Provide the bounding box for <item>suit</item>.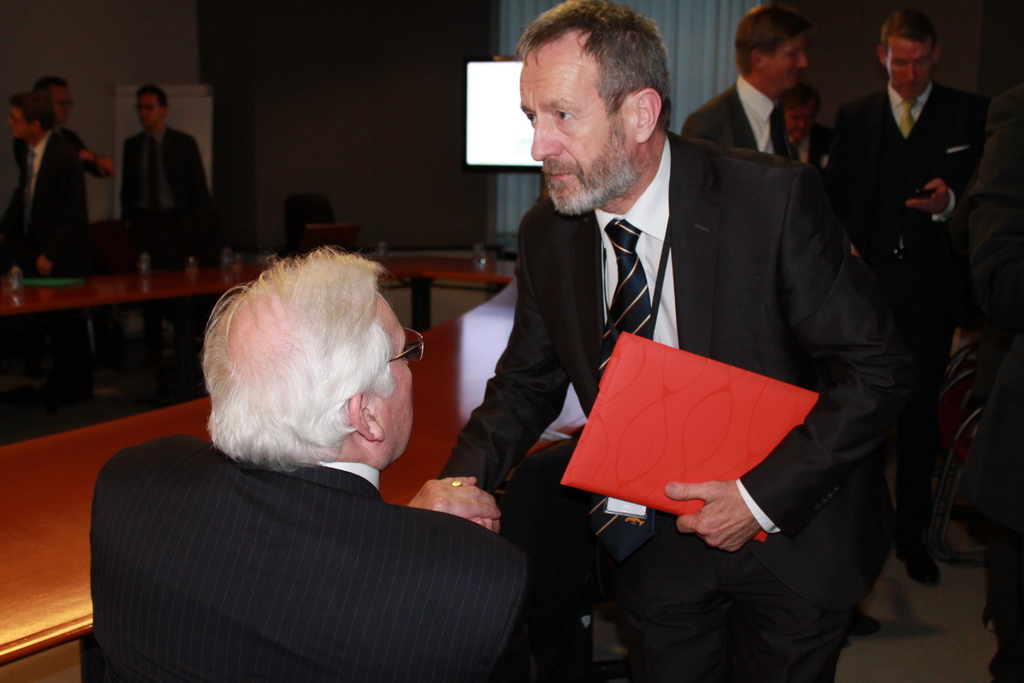
<region>443, 128, 894, 682</region>.
